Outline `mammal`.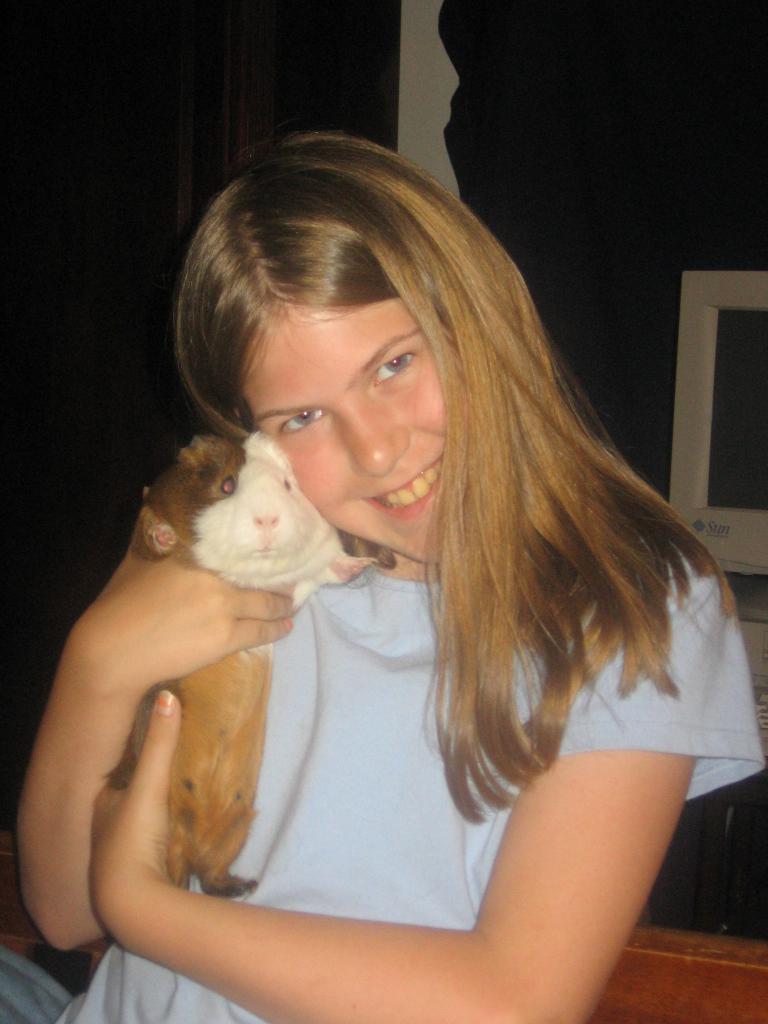
Outline: pyautogui.locateOnScreen(115, 438, 384, 899).
